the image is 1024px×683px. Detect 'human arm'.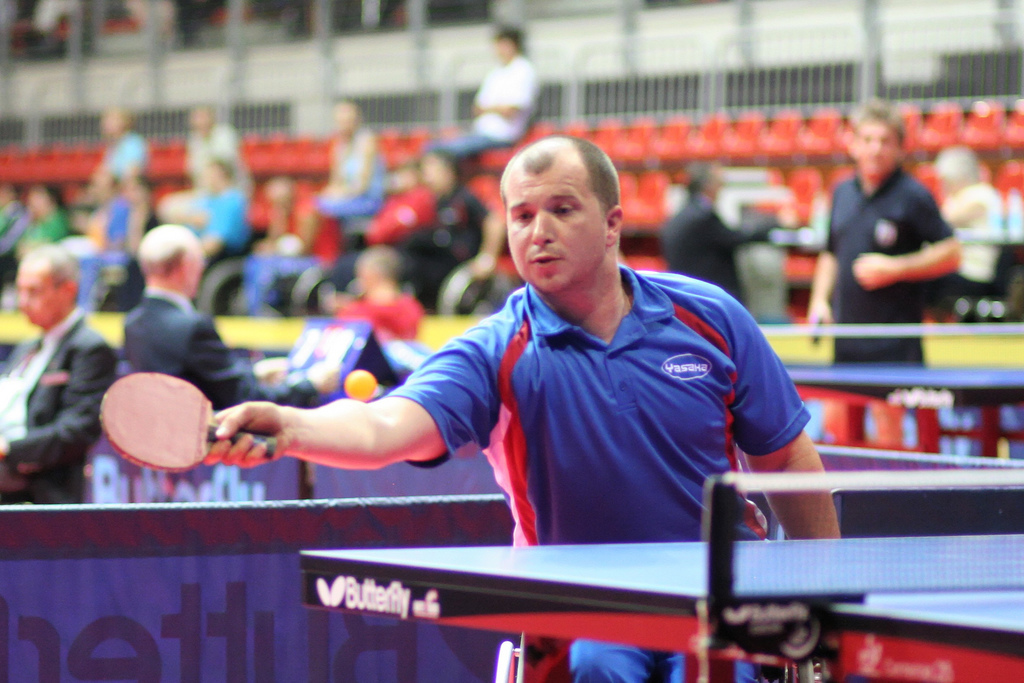
Detection: region(860, 182, 963, 292).
